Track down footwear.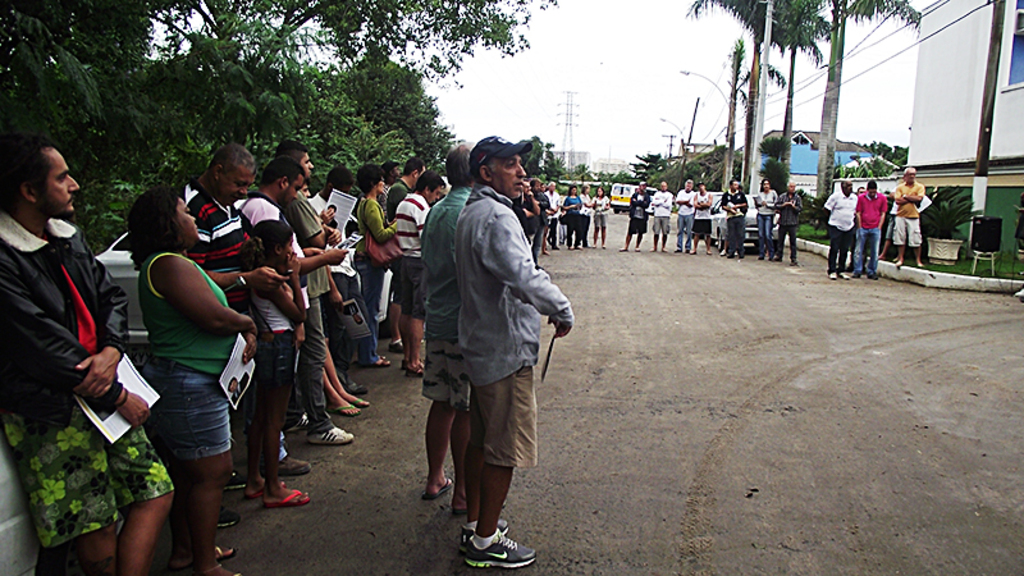
Tracked to <bbox>197, 571, 244, 573</bbox>.
